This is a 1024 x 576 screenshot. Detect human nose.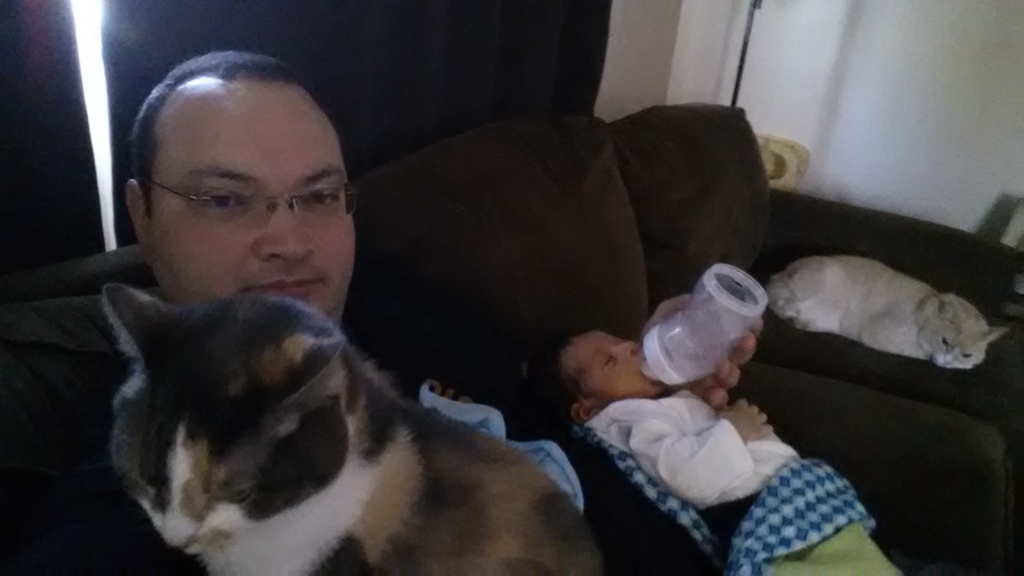
<region>243, 196, 305, 262</region>.
